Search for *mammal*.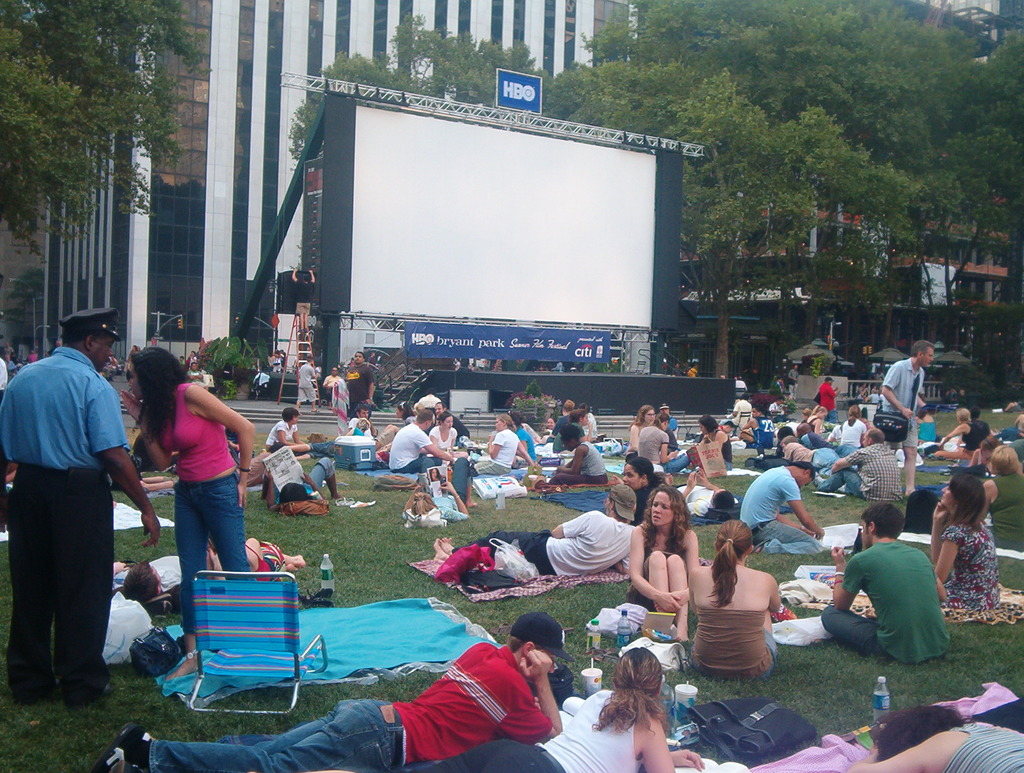
Found at (x1=349, y1=400, x2=403, y2=445).
